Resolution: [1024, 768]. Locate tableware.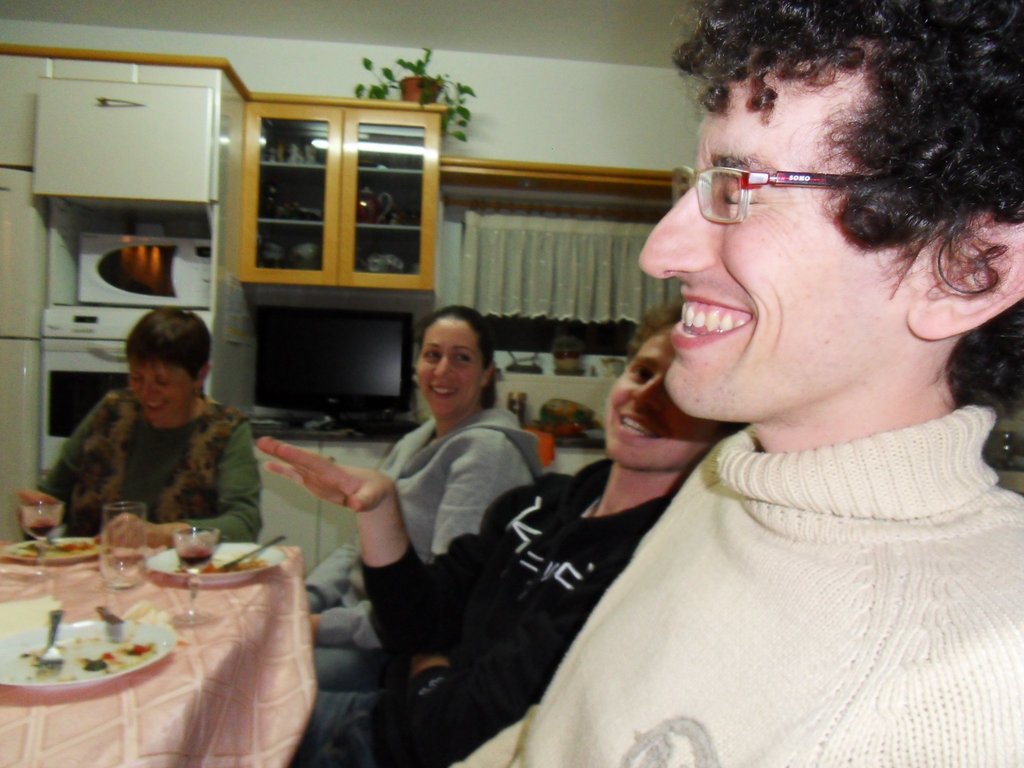
170 522 231 620.
